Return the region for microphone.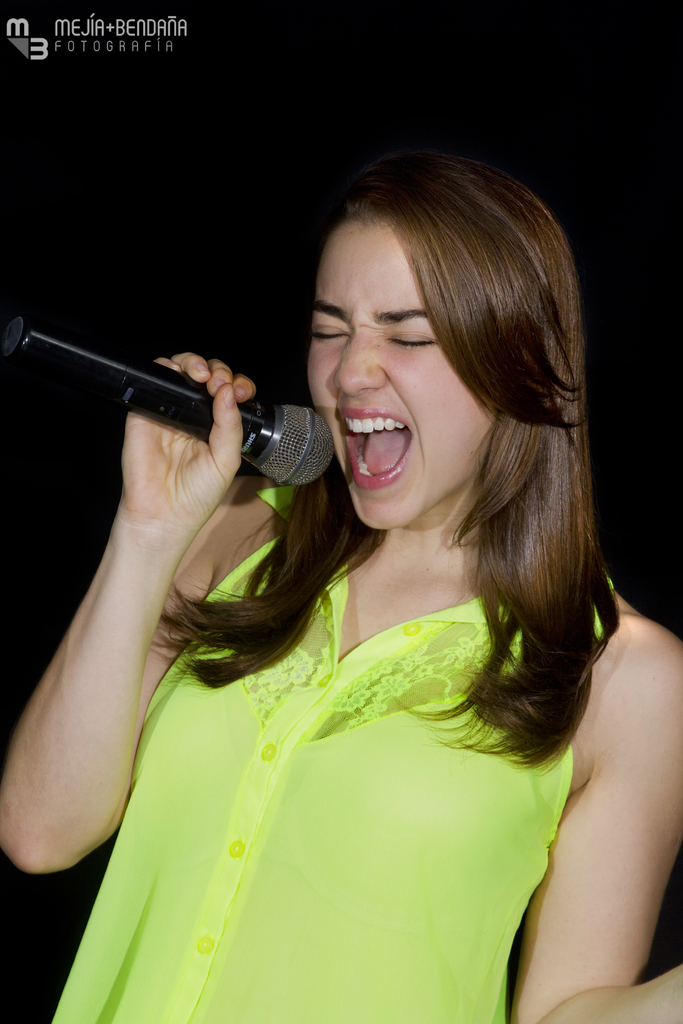
box=[43, 322, 330, 465].
